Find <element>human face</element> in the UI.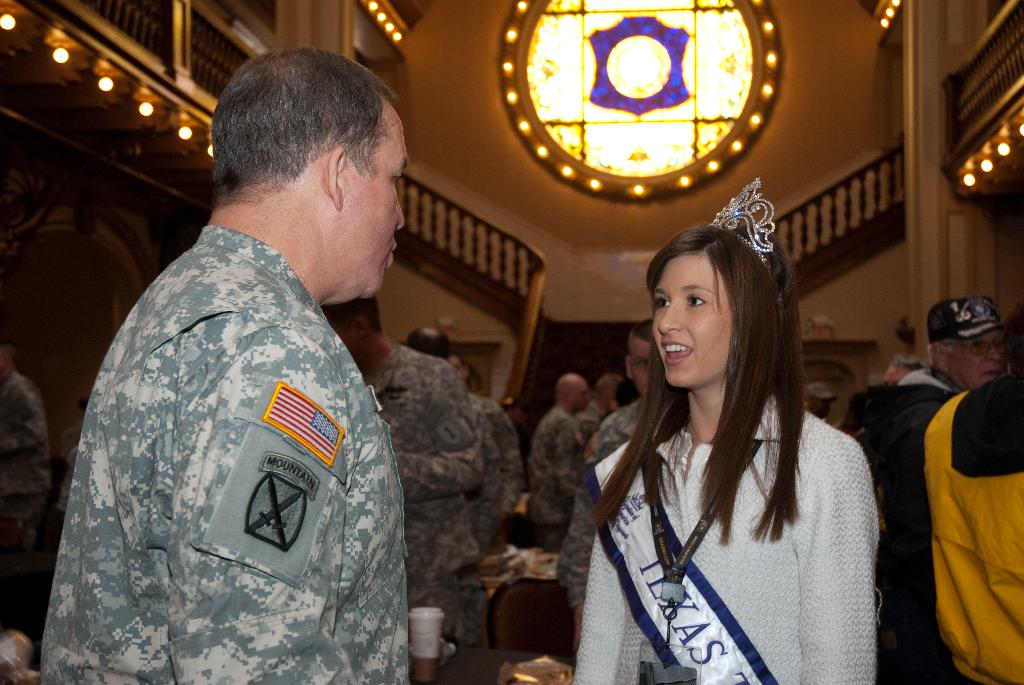
UI element at bbox=(346, 107, 410, 297).
